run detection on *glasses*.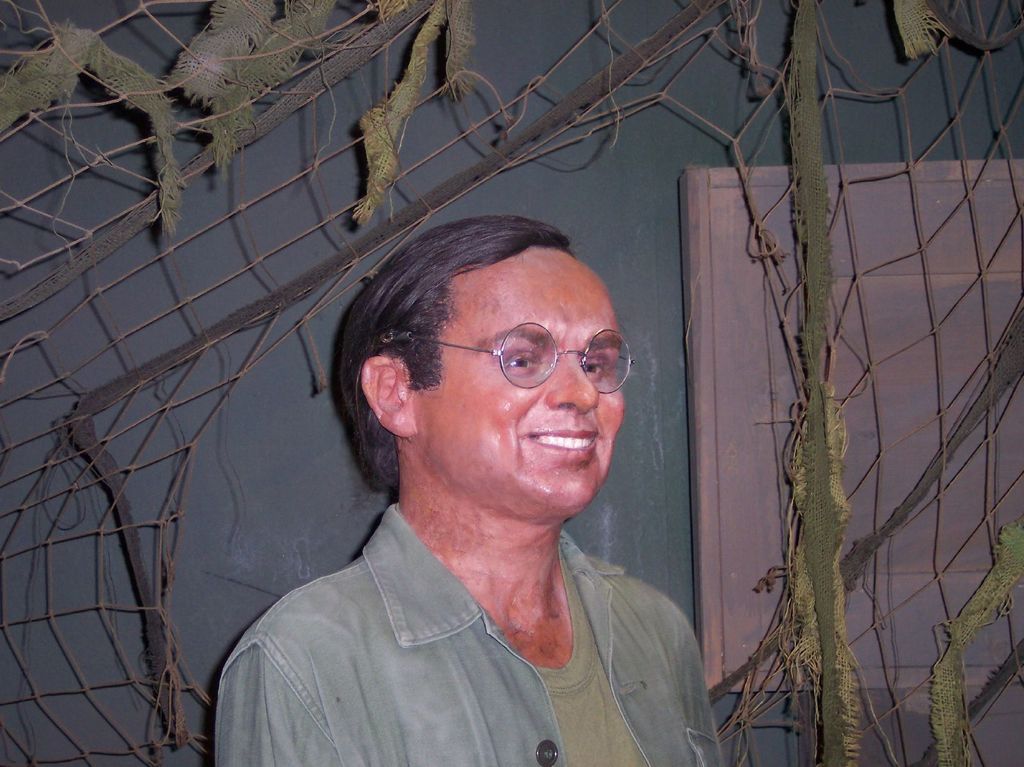
Result: bbox=[401, 327, 632, 414].
